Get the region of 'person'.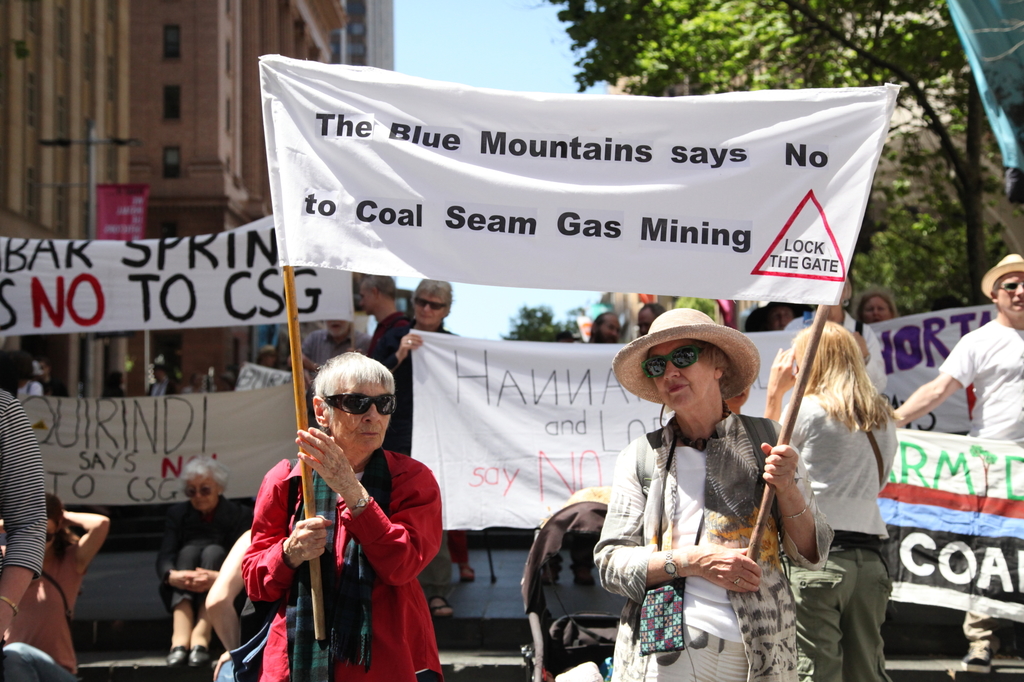
351,276,408,367.
